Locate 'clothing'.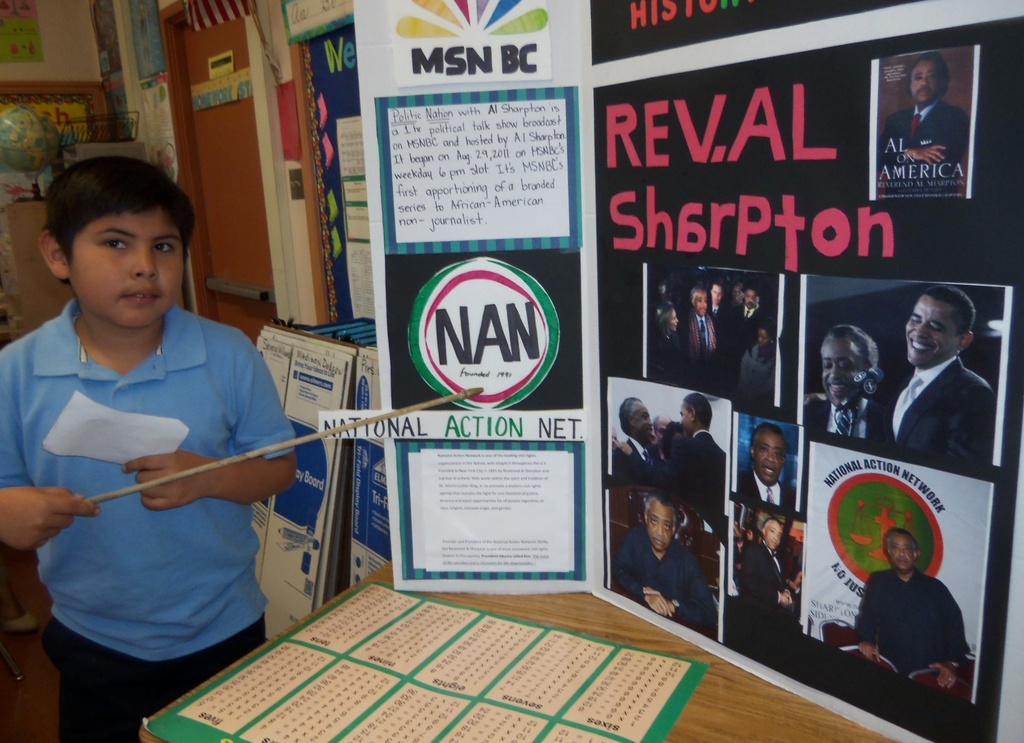
Bounding box: x1=27, y1=266, x2=295, y2=689.
